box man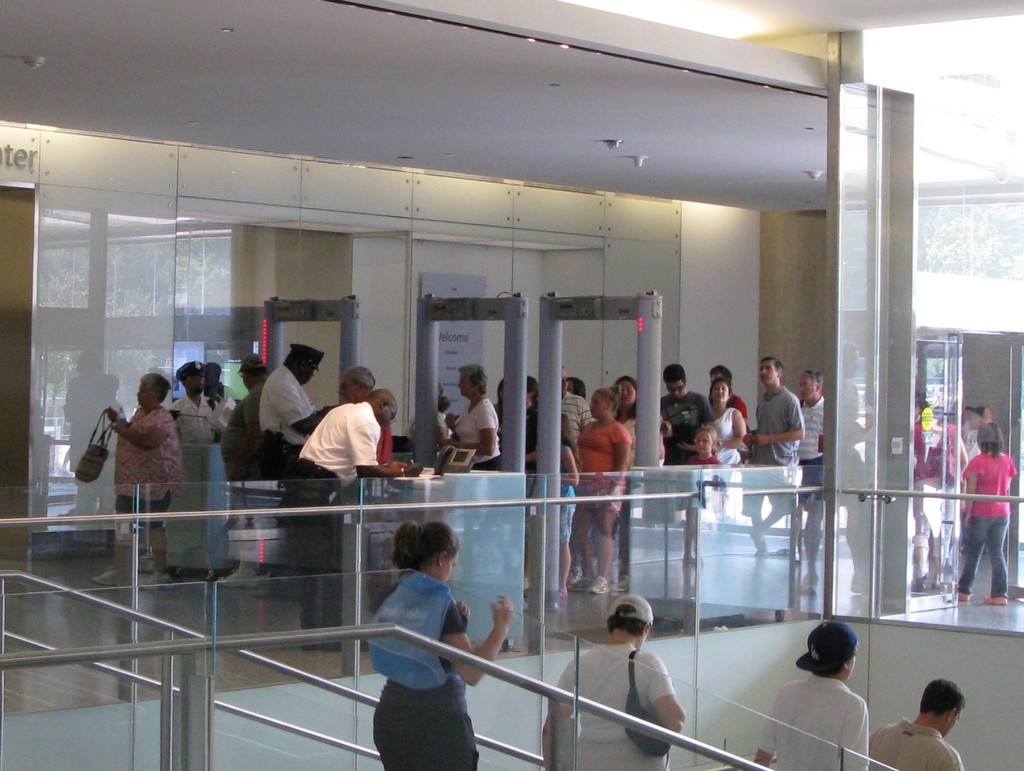
{"left": 282, "top": 389, "right": 422, "bottom": 646}
